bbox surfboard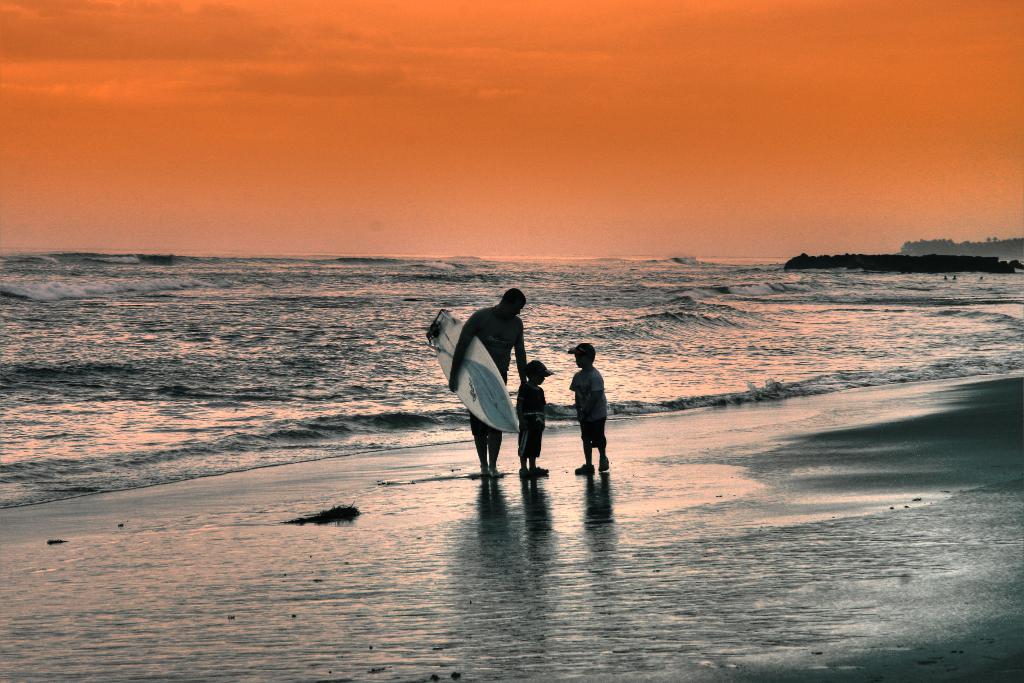
[426, 303, 523, 434]
